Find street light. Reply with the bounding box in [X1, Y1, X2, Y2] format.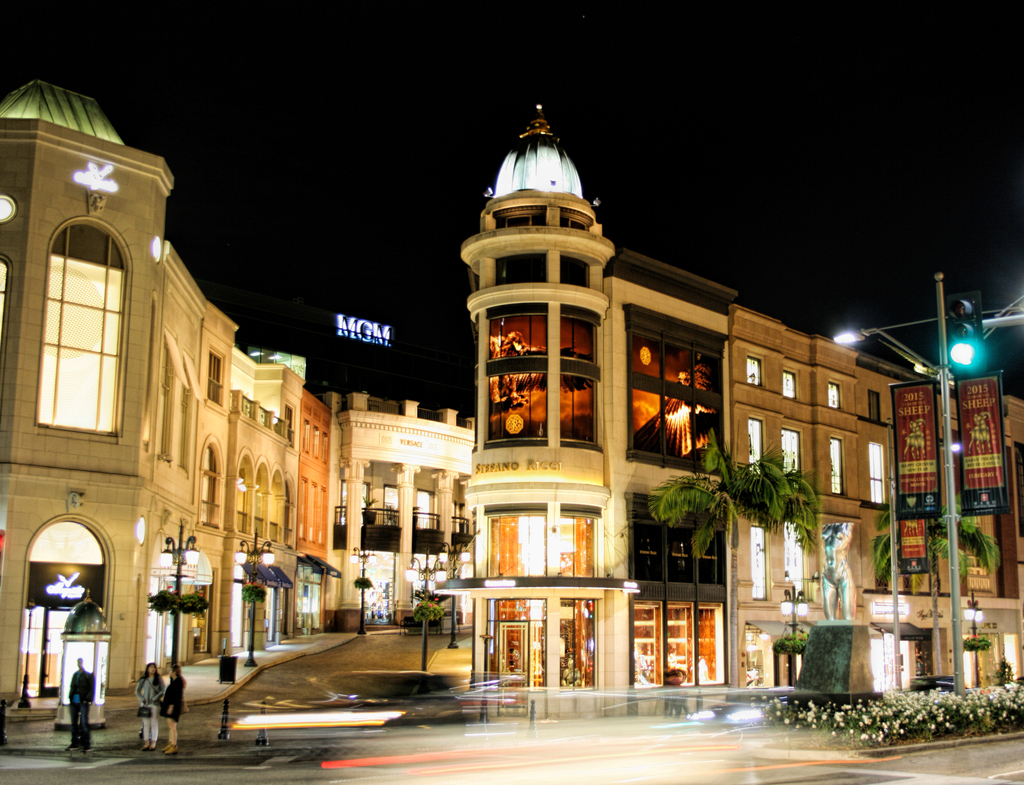
[157, 520, 205, 679].
